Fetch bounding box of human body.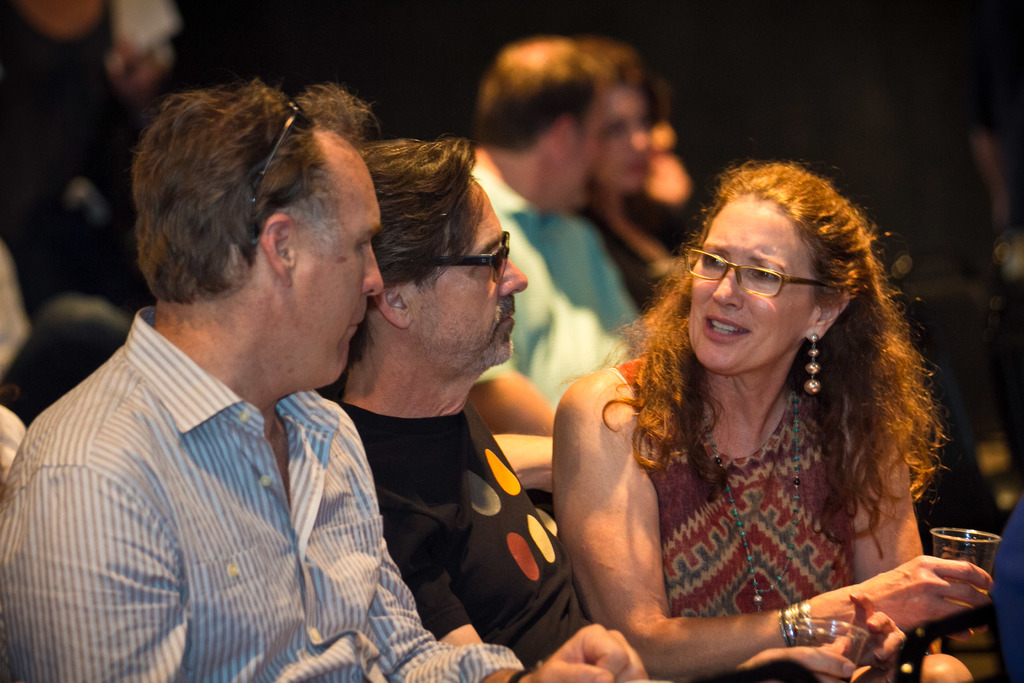
Bbox: [0,81,644,682].
